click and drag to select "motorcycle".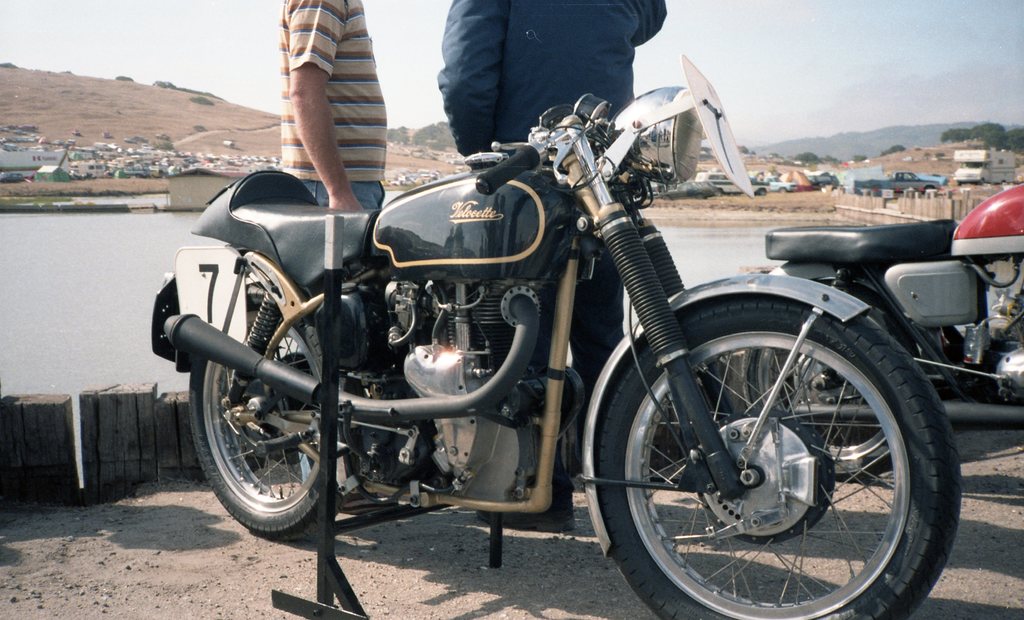
Selection: (left=737, top=183, right=1023, bottom=481).
